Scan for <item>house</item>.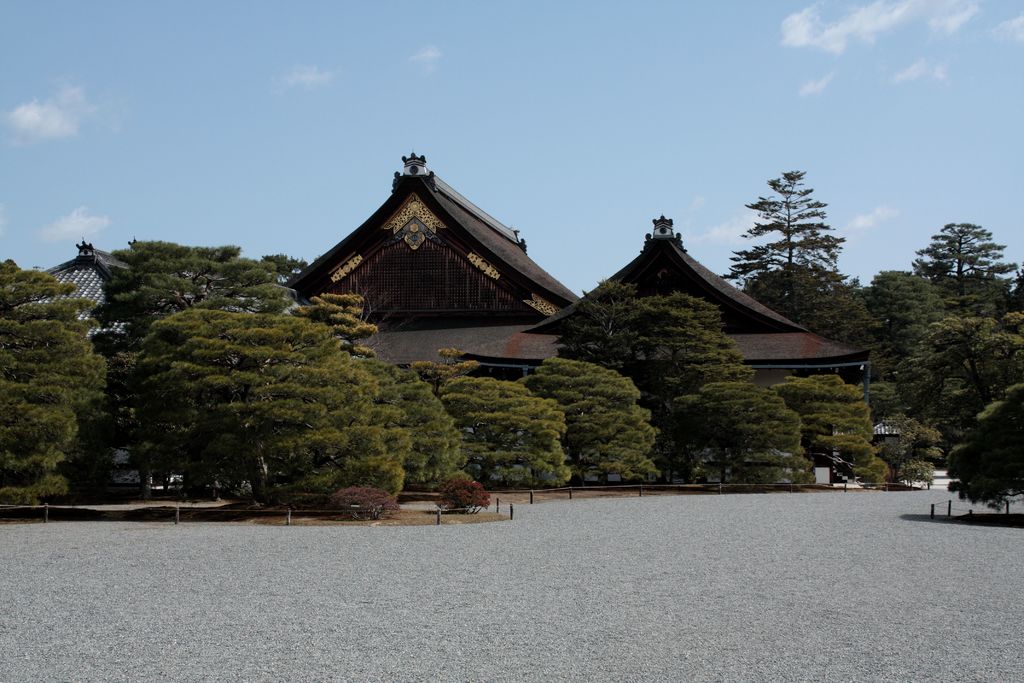
Scan result: 37, 238, 142, 336.
